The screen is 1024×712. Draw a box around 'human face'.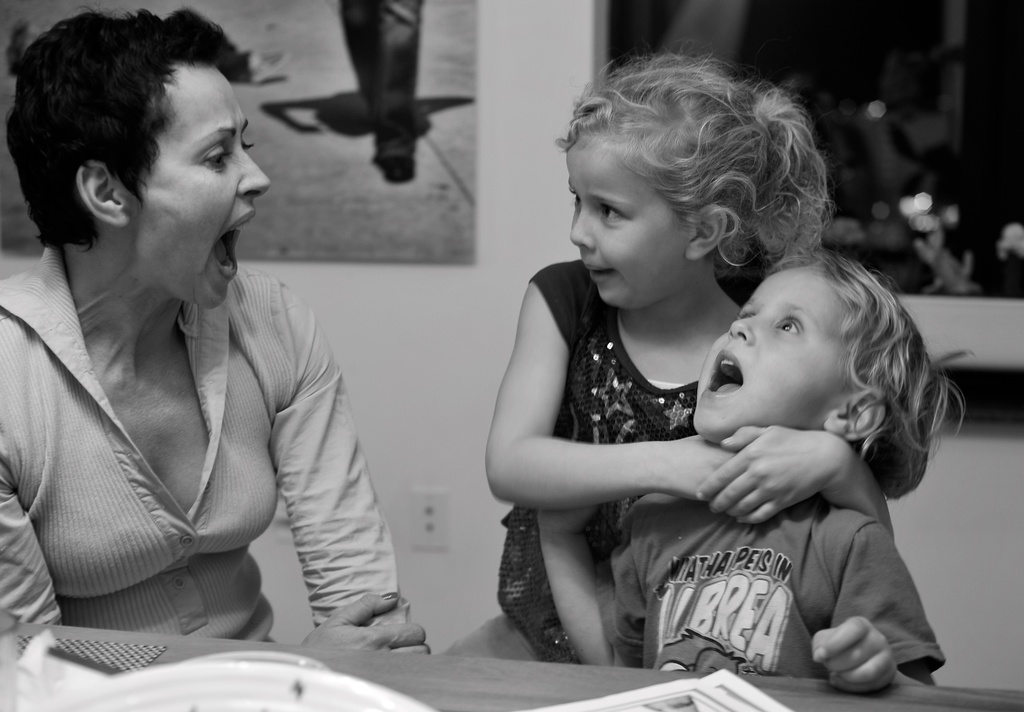
<region>566, 120, 687, 321</region>.
